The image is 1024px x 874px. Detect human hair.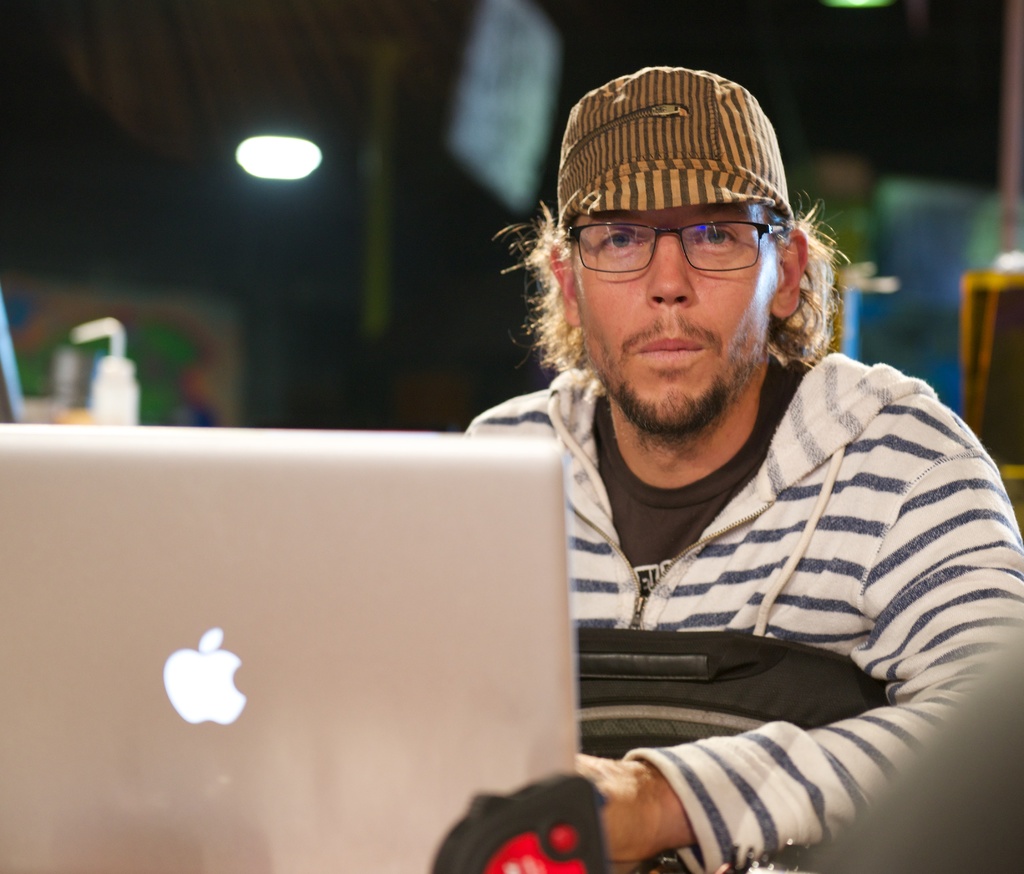
Detection: region(490, 200, 852, 396).
